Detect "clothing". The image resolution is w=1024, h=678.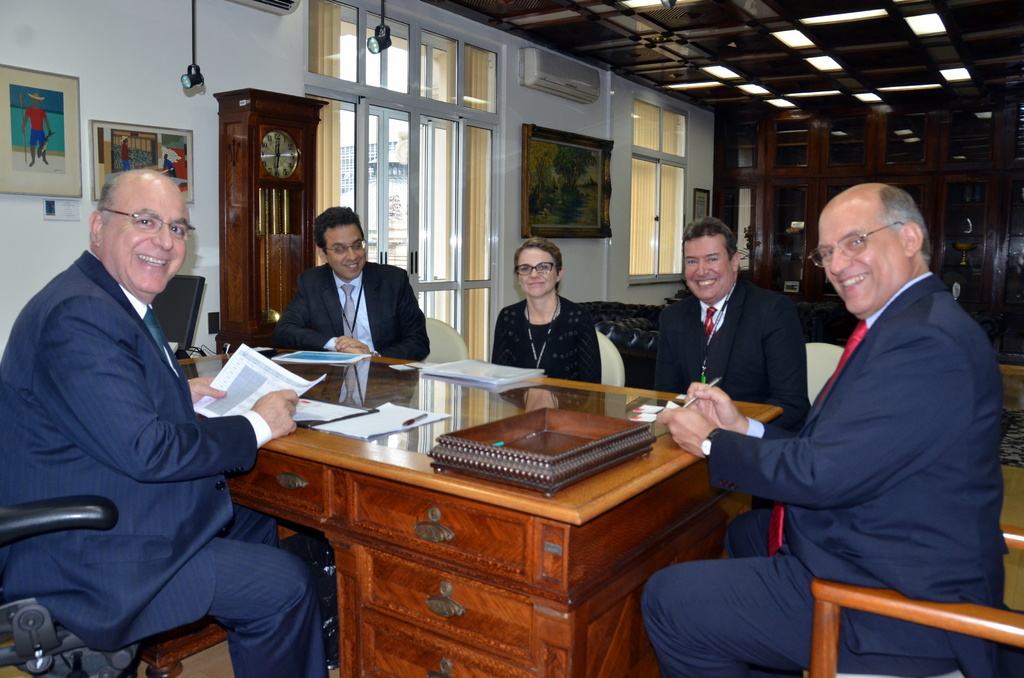
rect(0, 165, 330, 677).
